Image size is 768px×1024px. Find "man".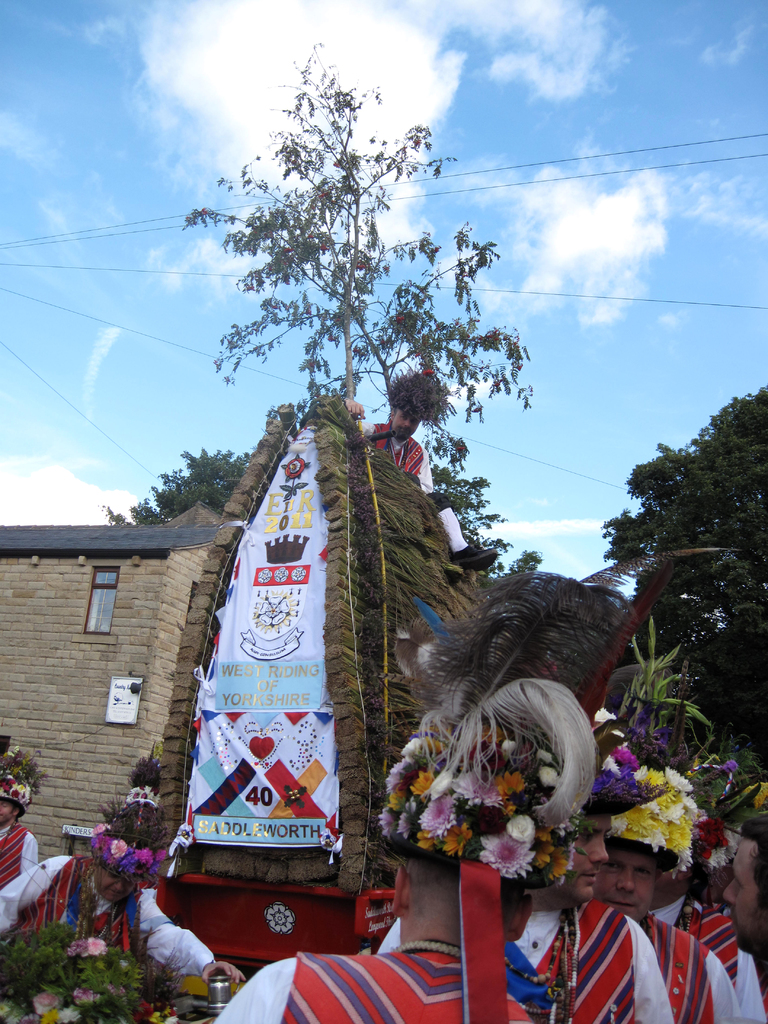
<region>367, 800, 673, 1023</region>.
